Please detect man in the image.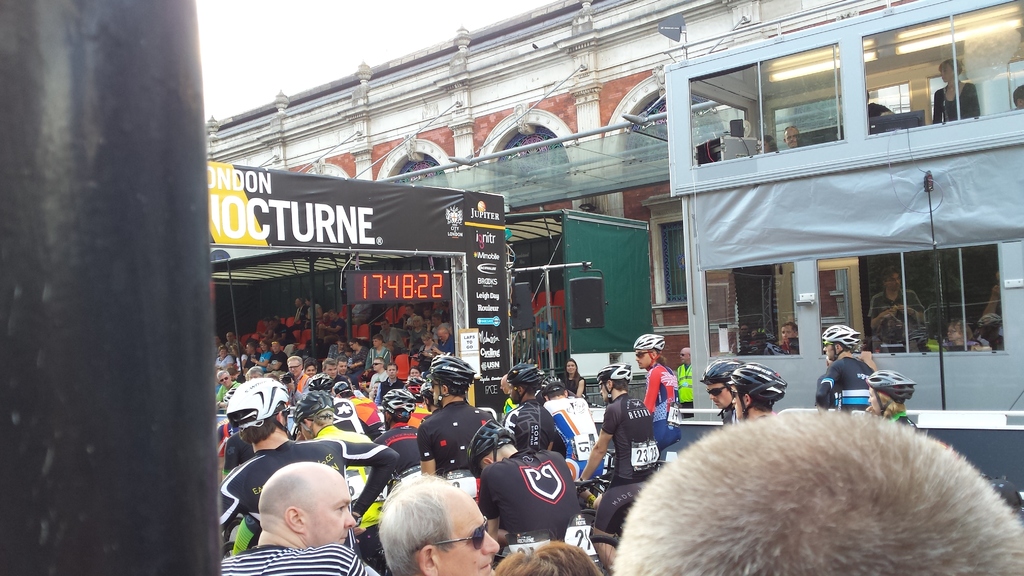
select_region(464, 420, 604, 575).
